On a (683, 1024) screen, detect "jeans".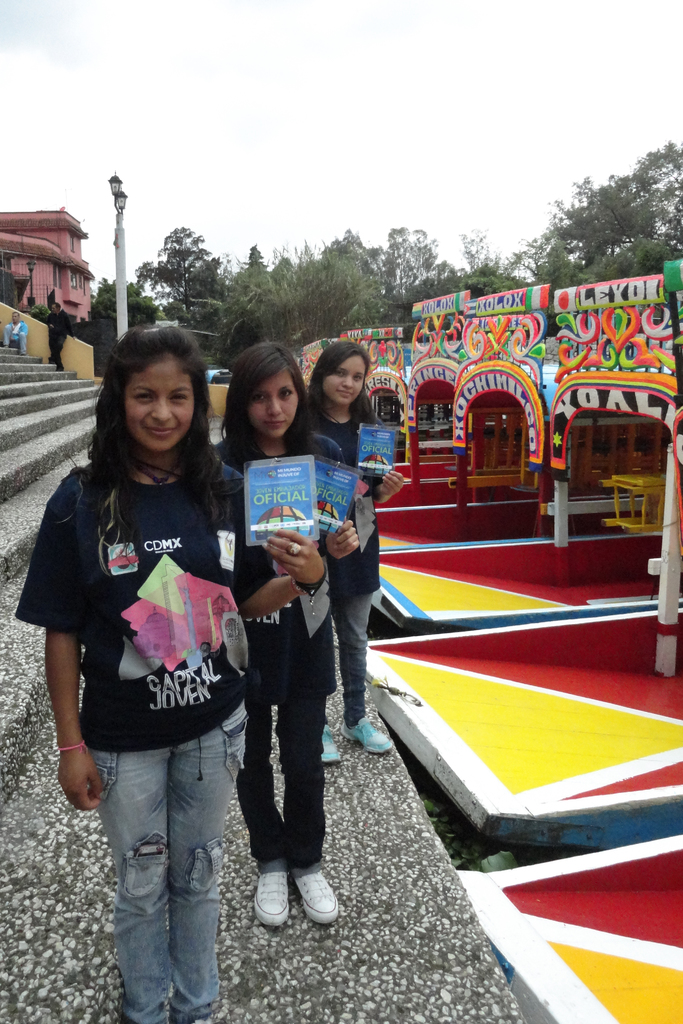
bbox(86, 714, 236, 1018).
